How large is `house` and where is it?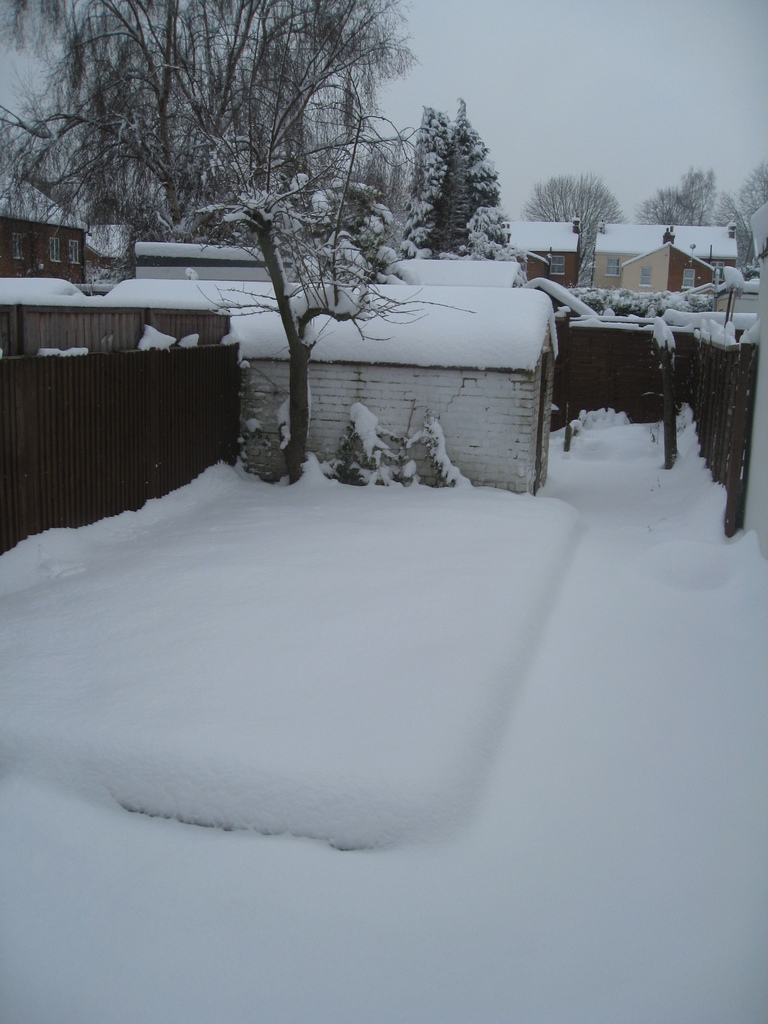
Bounding box: {"left": 0, "top": 214, "right": 86, "bottom": 279}.
